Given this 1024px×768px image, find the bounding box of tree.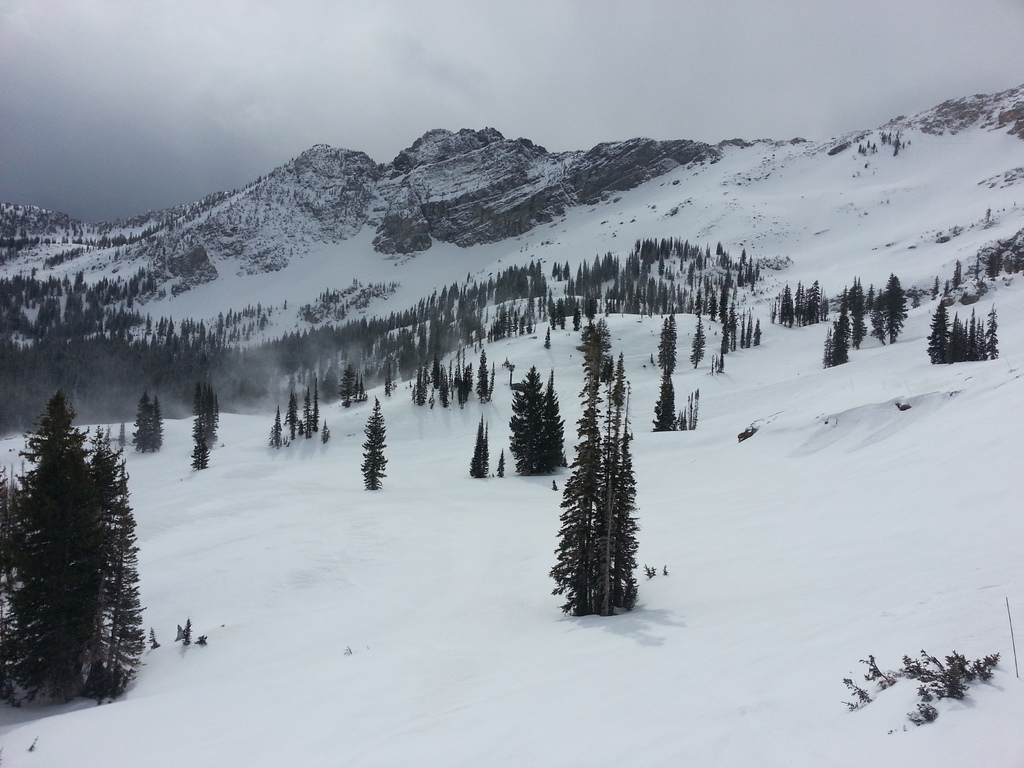
[x1=132, y1=387, x2=164, y2=452].
